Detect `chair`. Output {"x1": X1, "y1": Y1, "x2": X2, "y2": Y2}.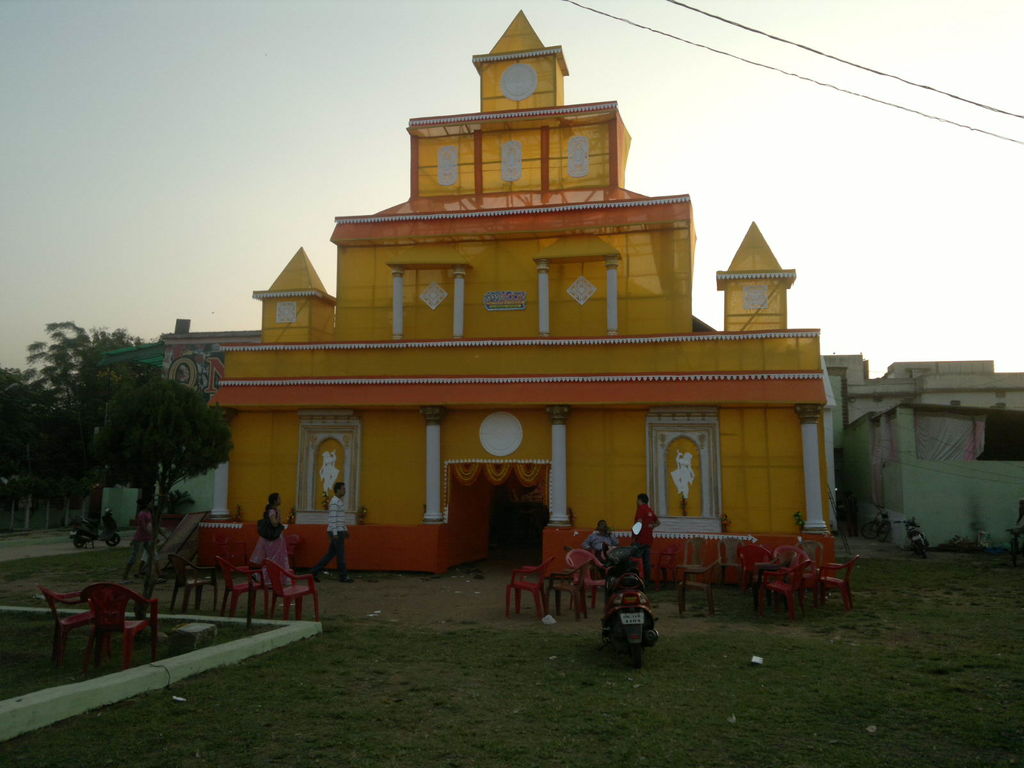
{"x1": 268, "y1": 556, "x2": 324, "y2": 623}.
